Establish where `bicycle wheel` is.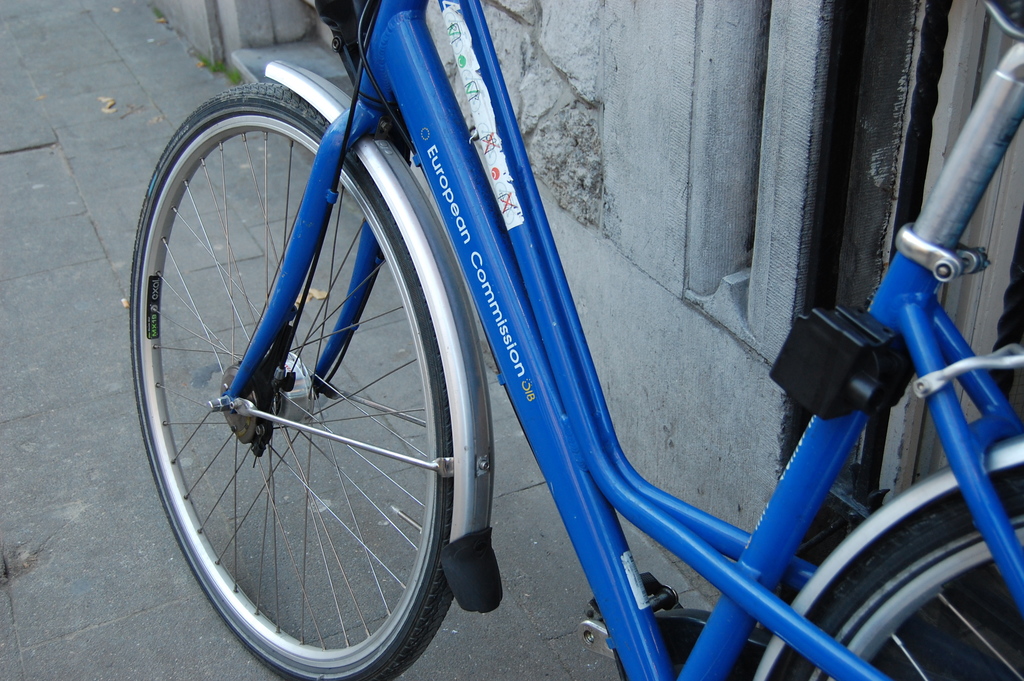
Established at (x1=124, y1=75, x2=463, y2=680).
